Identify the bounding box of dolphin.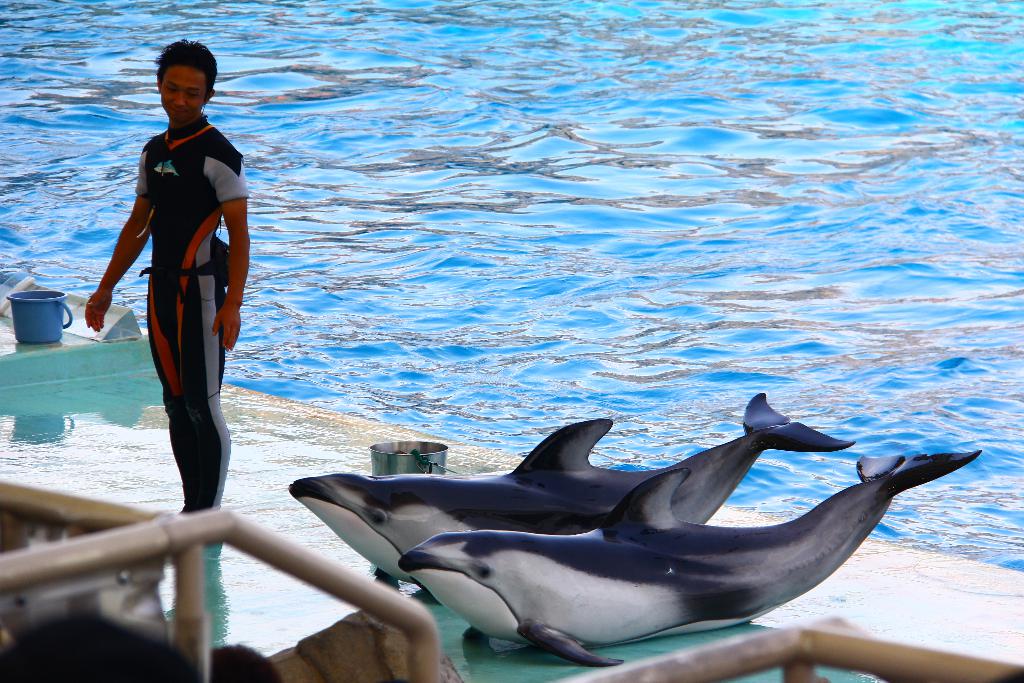
<bbox>397, 449, 983, 677</bbox>.
